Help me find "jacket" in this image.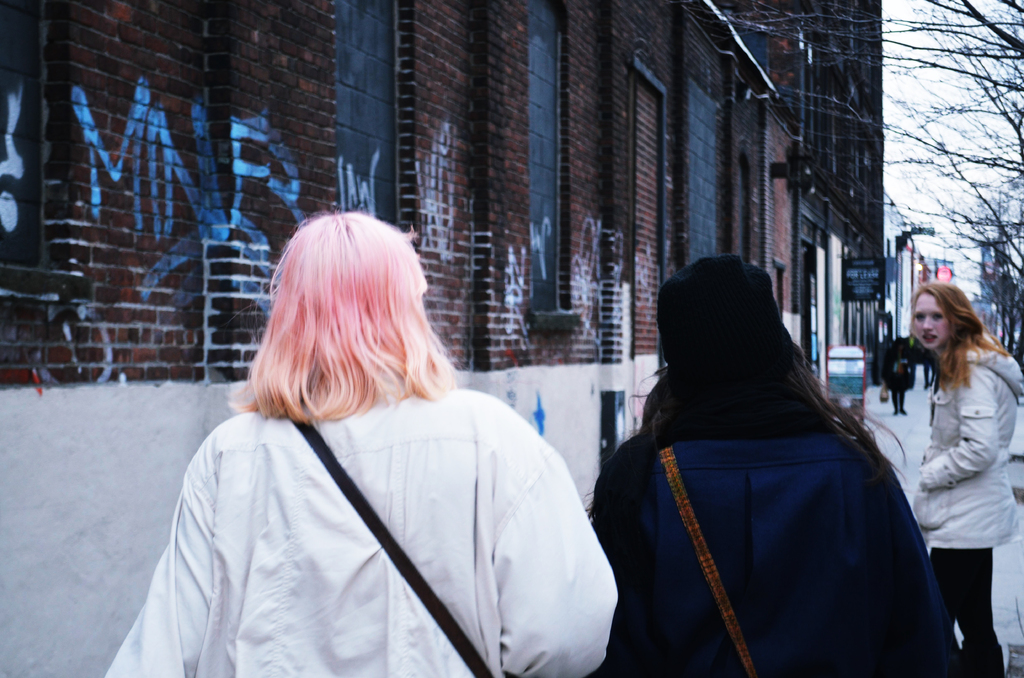
Found it: left=591, top=307, right=943, bottom=672.
